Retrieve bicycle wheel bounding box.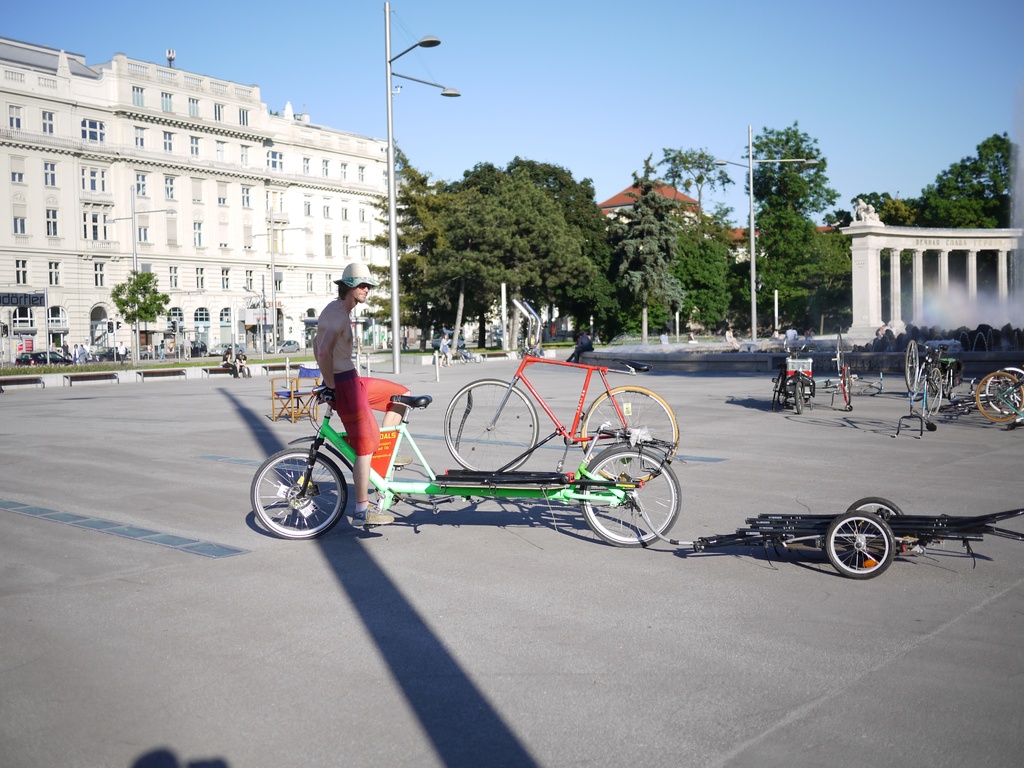
Bounding box: 988 367 1023 413.
